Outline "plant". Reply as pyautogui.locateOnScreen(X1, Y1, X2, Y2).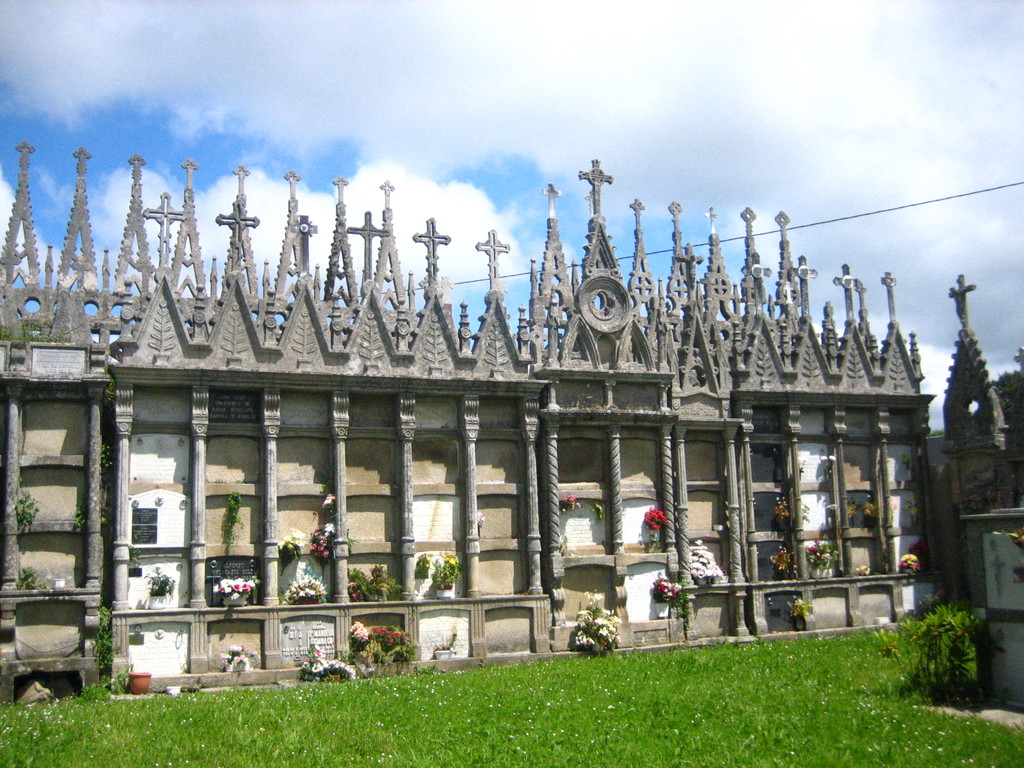
pyautogui.locateOnScreen(223, 490, 244, 533).
